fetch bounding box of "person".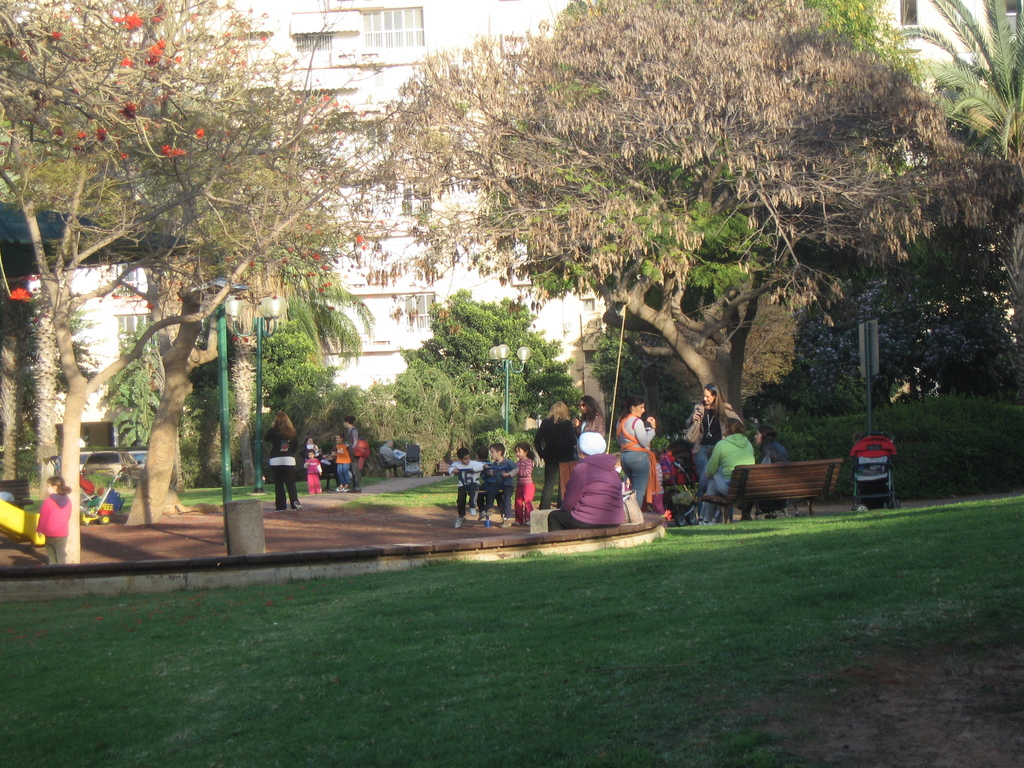
Bbox: {"left": 758, "top": 425, "right": 792, "bottom": 519}.
